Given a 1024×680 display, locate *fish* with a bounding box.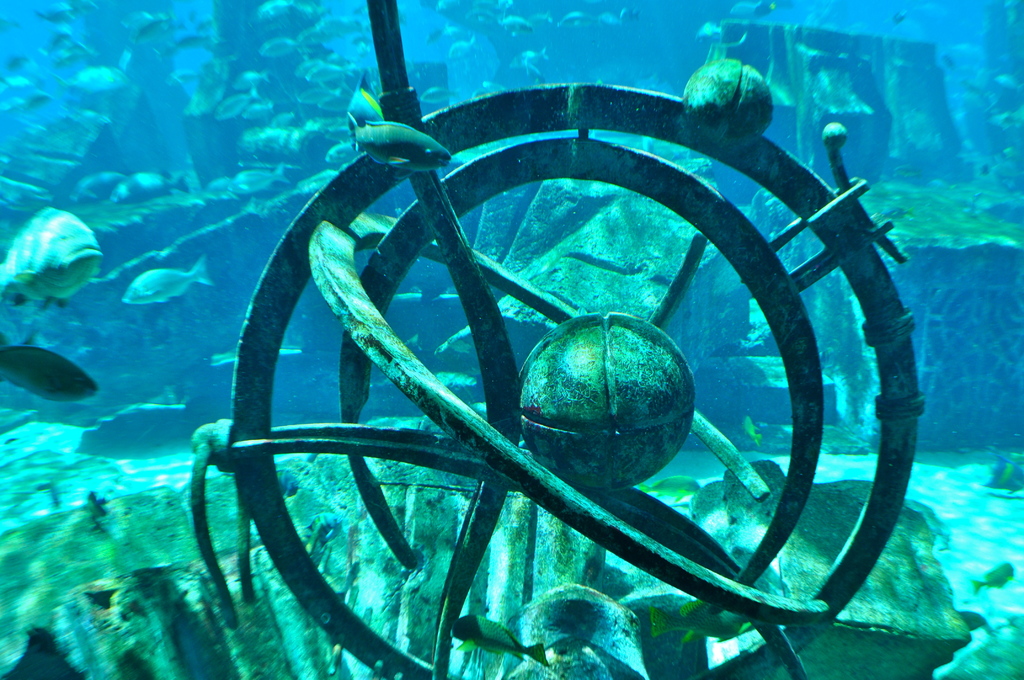
Located: box(307, 510, 339, 543).
